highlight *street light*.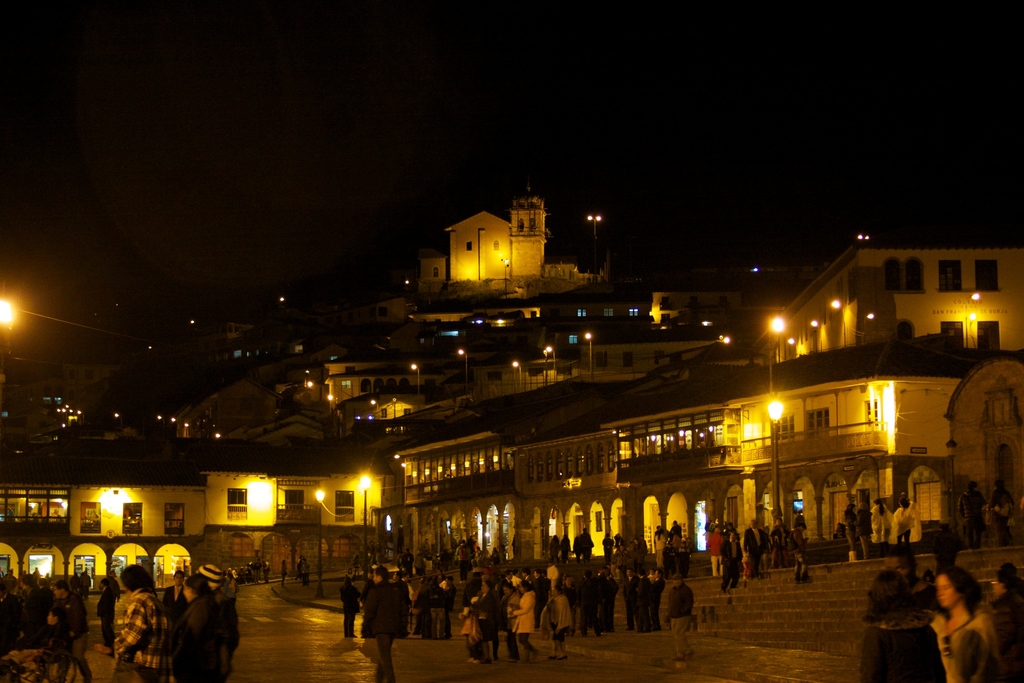
Highlighted region: bbox=(543, 341, 559, 380).
